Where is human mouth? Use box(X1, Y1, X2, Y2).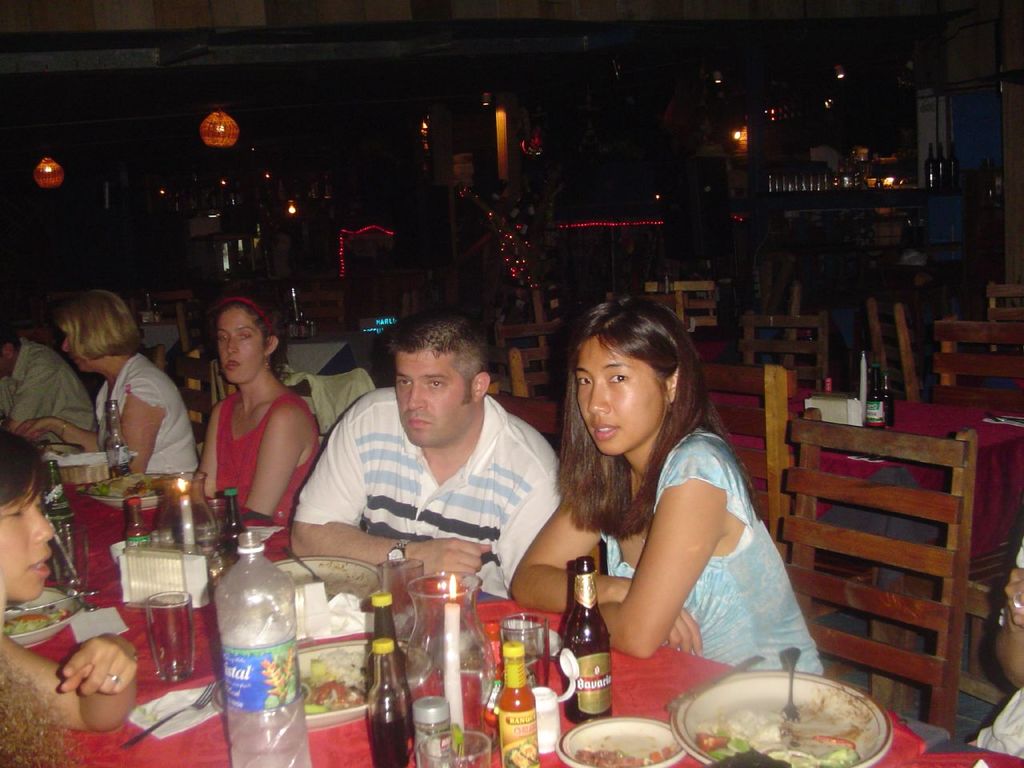
box(25, 549, 49, 582).
